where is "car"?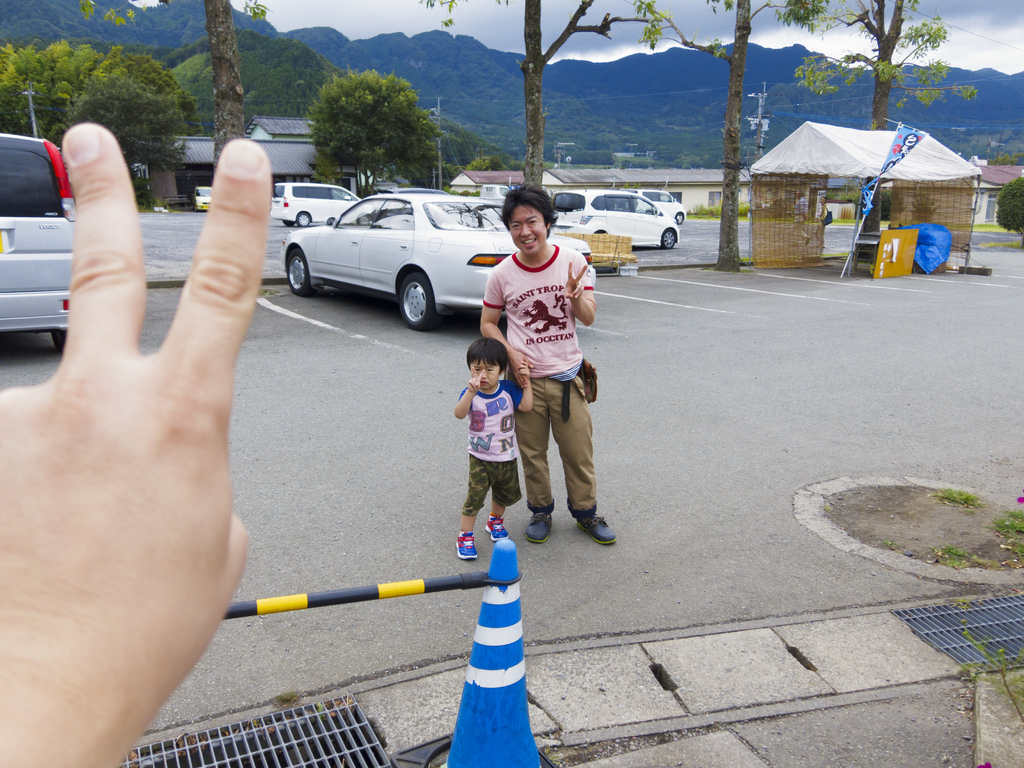
<box>549,182,678,251</box>.
